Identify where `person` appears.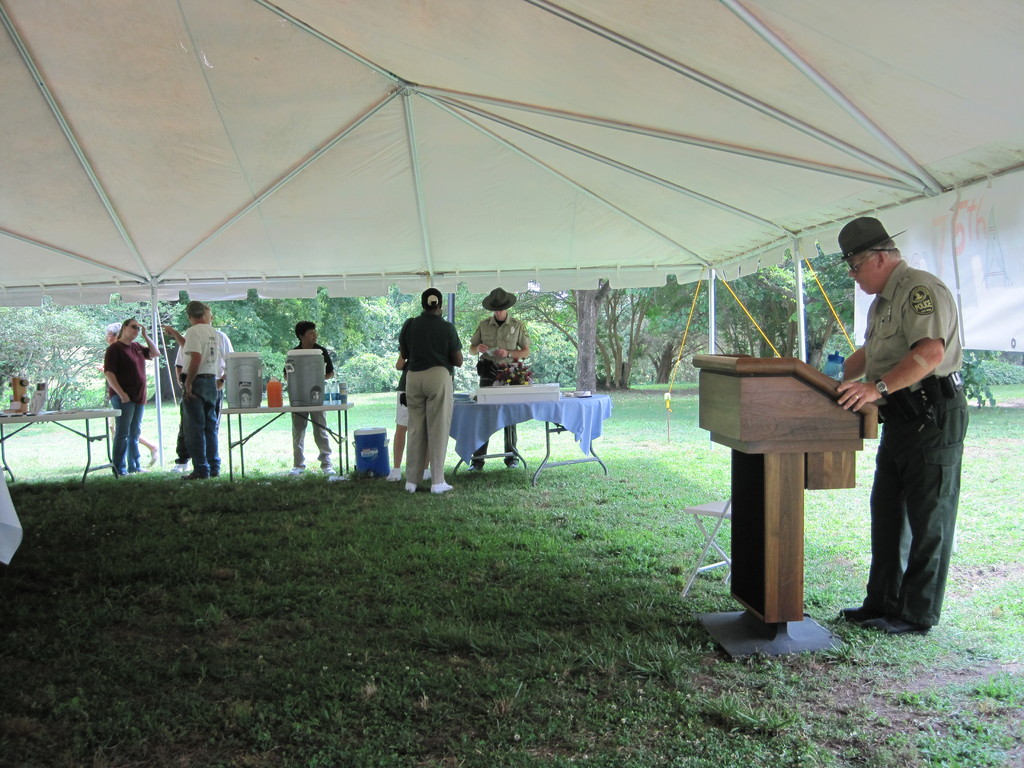
Appears at select_region(831, 213, 975, 641).
